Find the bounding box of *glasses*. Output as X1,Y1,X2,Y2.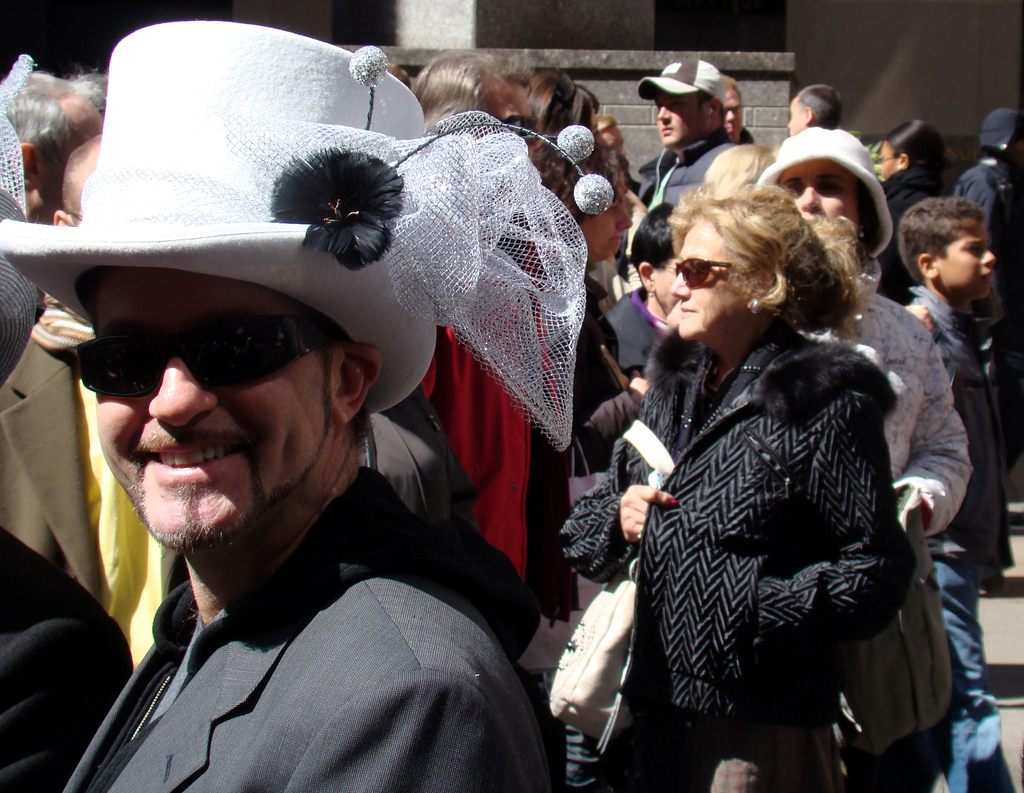
70,290,363,404.
